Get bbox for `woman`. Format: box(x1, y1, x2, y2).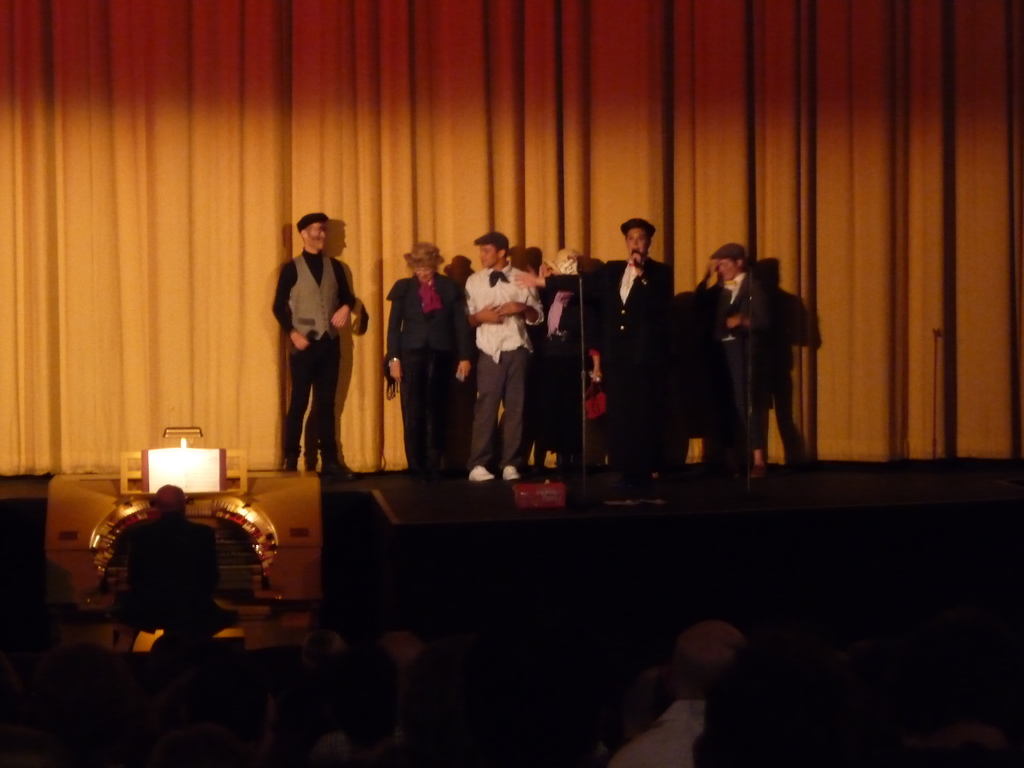
box(381, 229, 463, 493).
